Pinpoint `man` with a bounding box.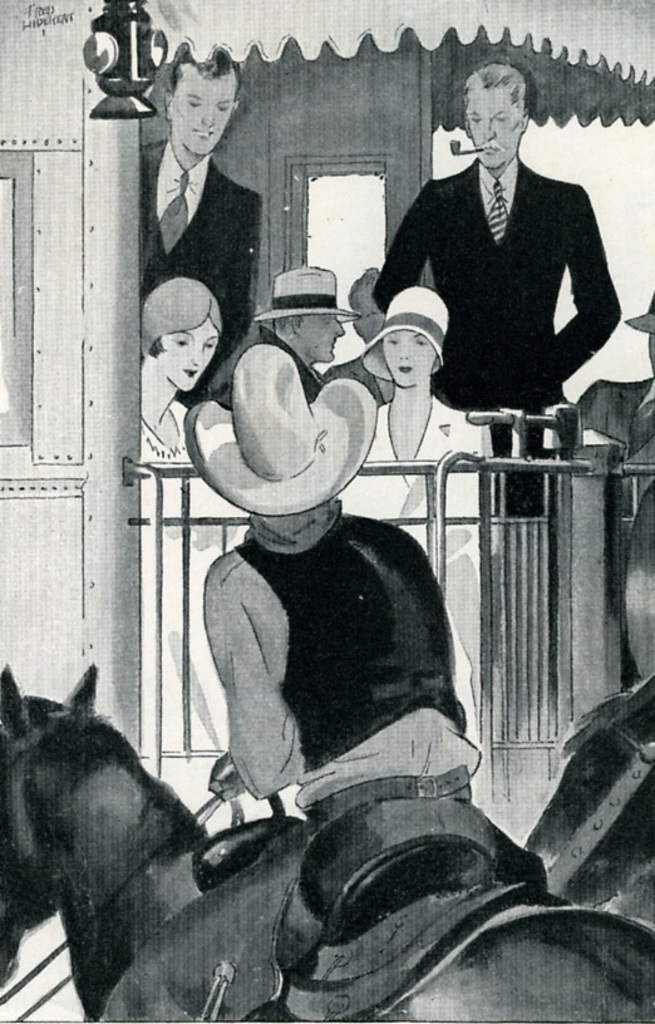
{"left": 213, "top": 260, "right": 360, "bottom": 407}.
